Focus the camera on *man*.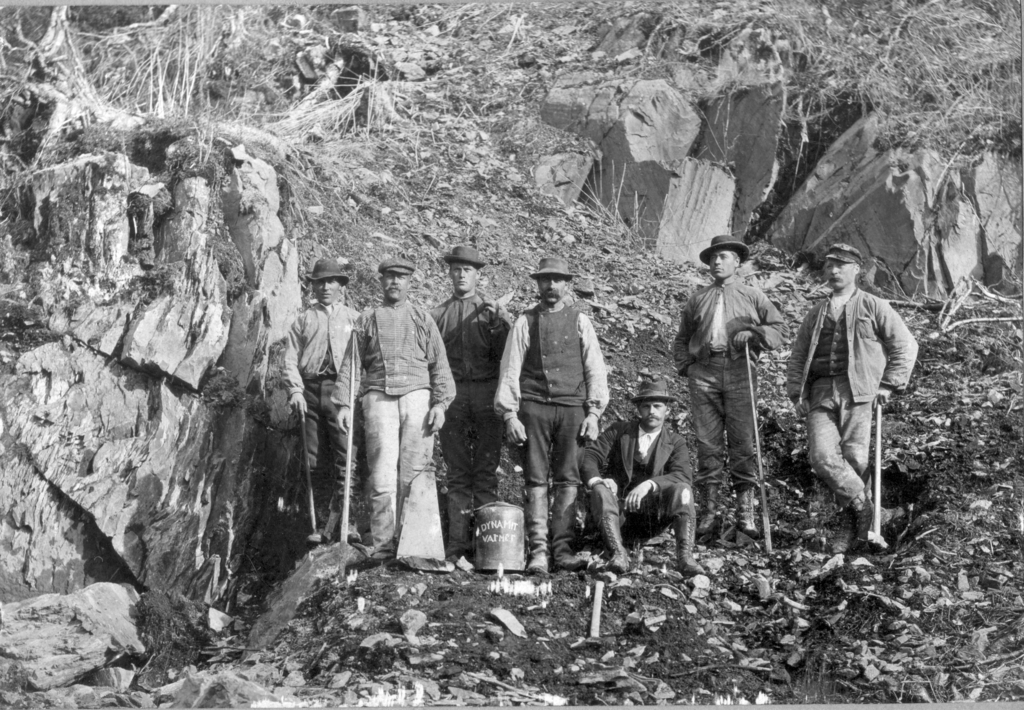
Focus region: [496,257,610,575].
